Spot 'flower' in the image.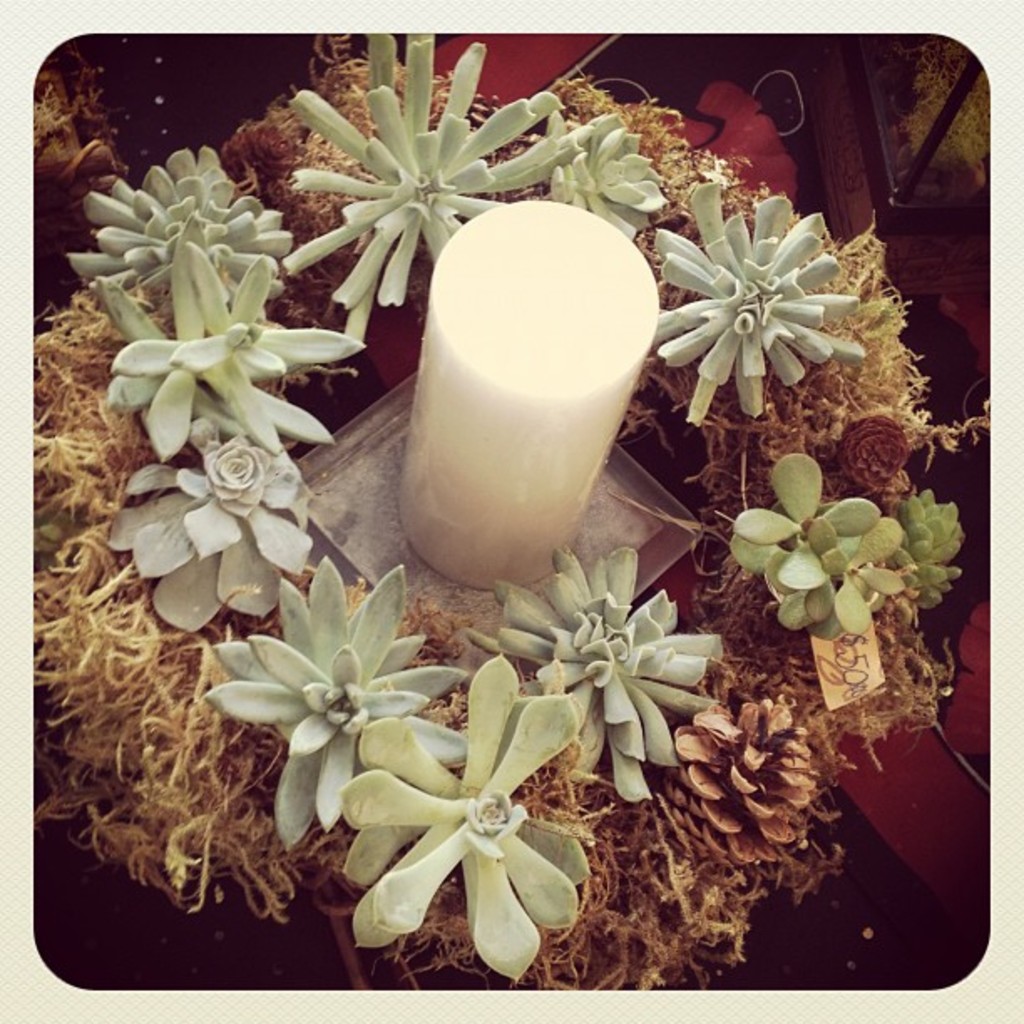
'flower' found at locate(730, 450, 899, 636).
